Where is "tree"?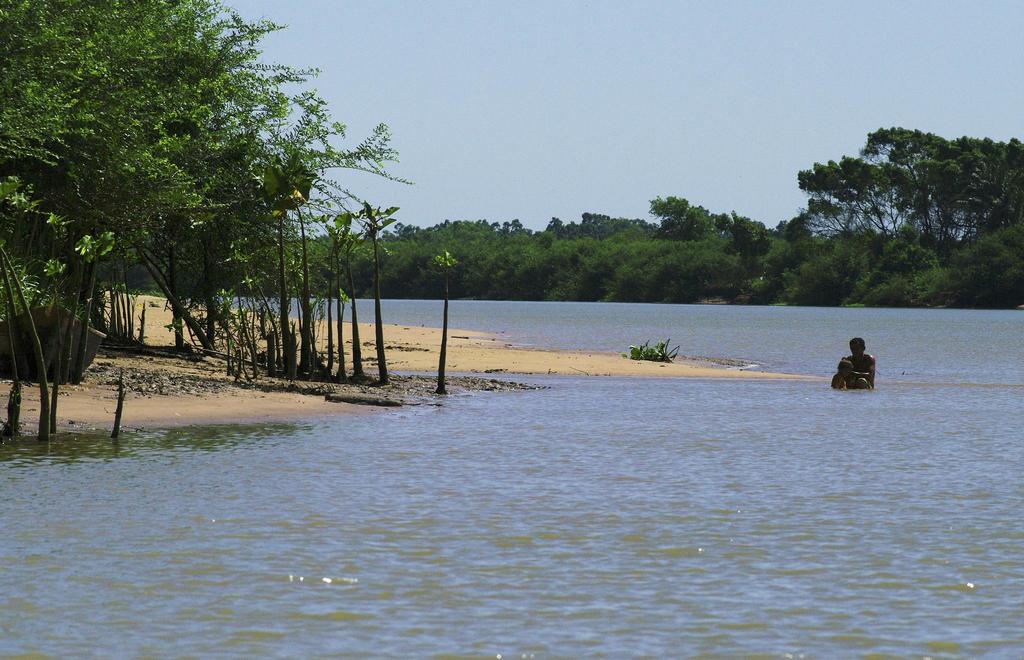
<region>484, 227, 552, 303</region>.
